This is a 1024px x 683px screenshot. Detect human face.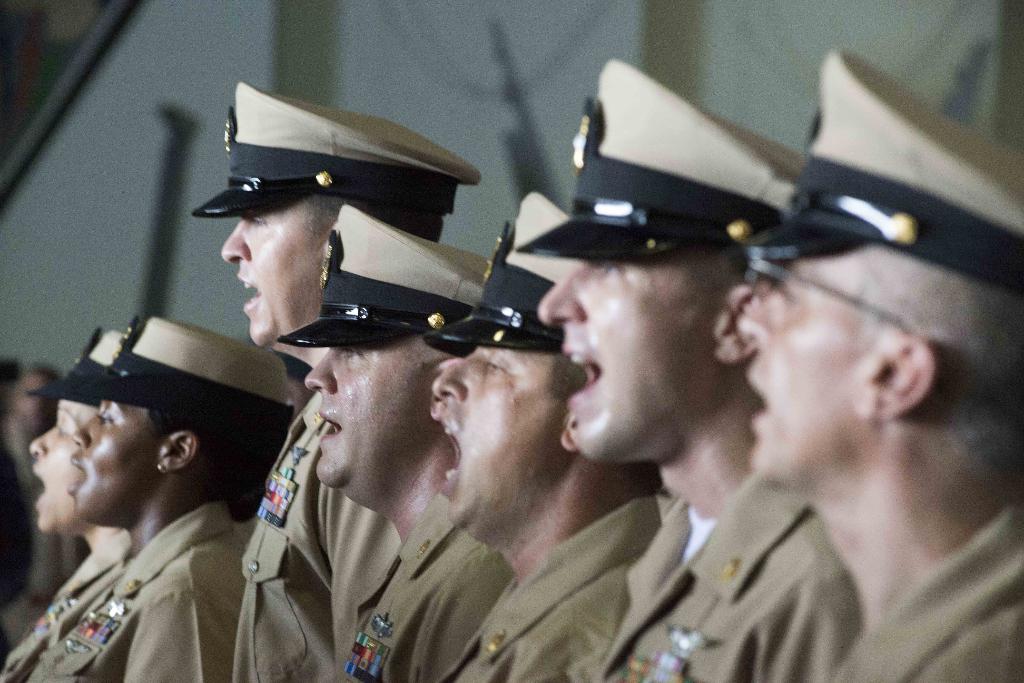
(left=432, top=346, right=586, bottom=536).
